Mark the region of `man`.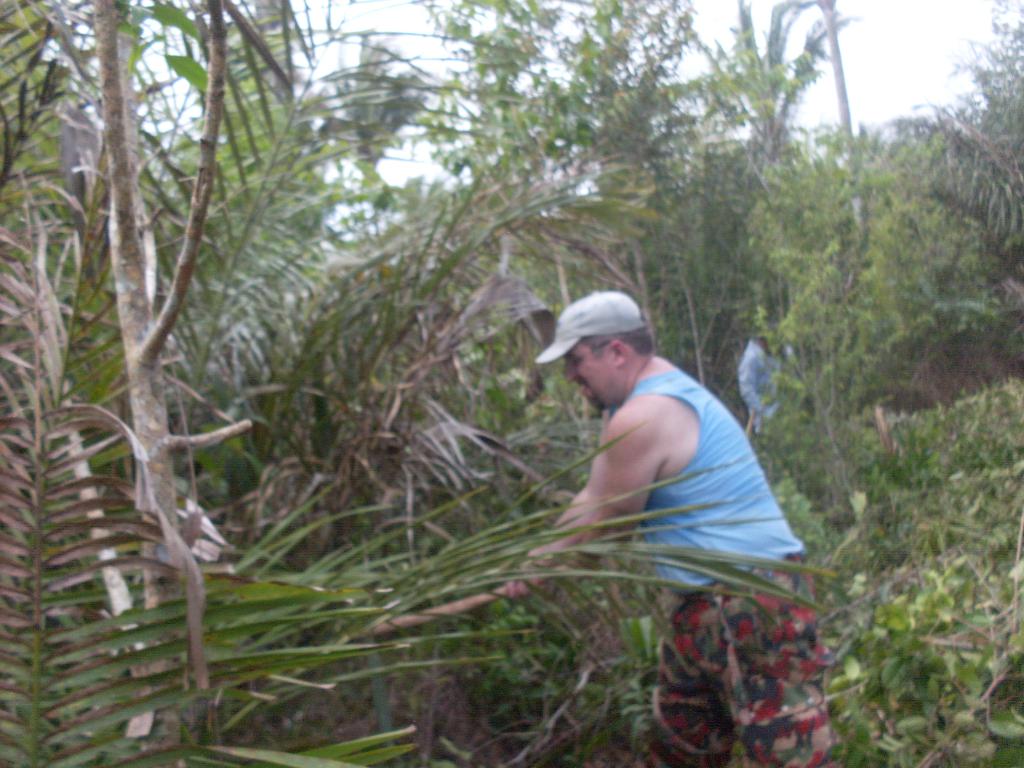
Region: 504/287/835/765.
